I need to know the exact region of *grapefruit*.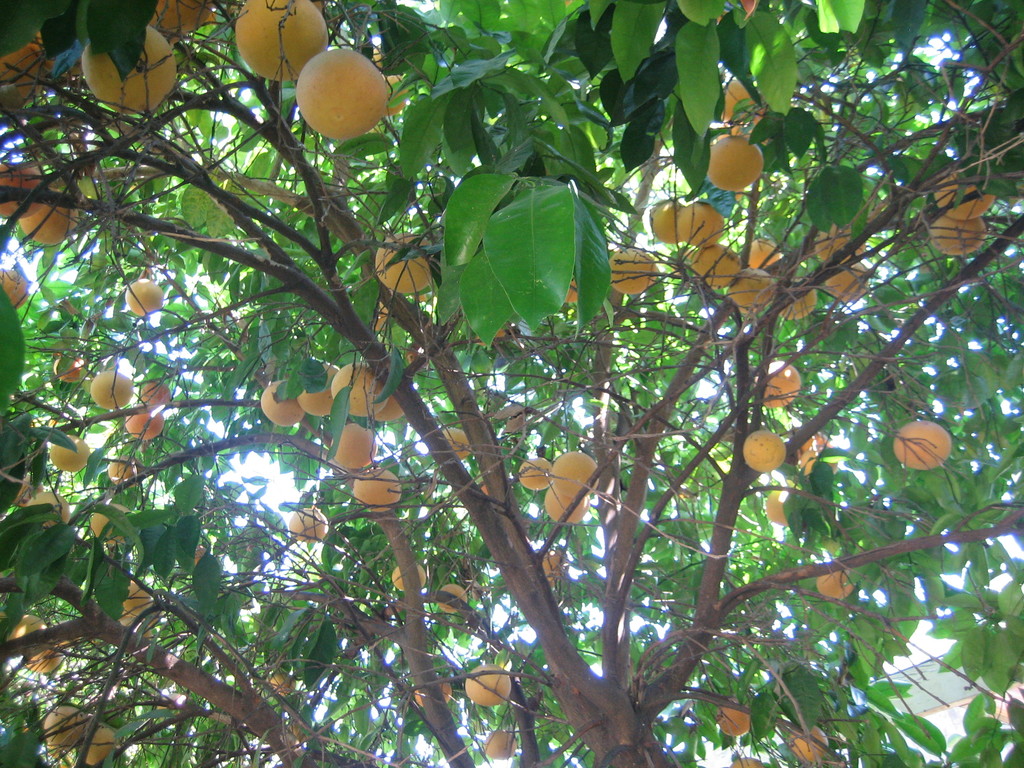
Region: {"x1": 545, "y1": 487, "x2": 587, "y2": 522}.
